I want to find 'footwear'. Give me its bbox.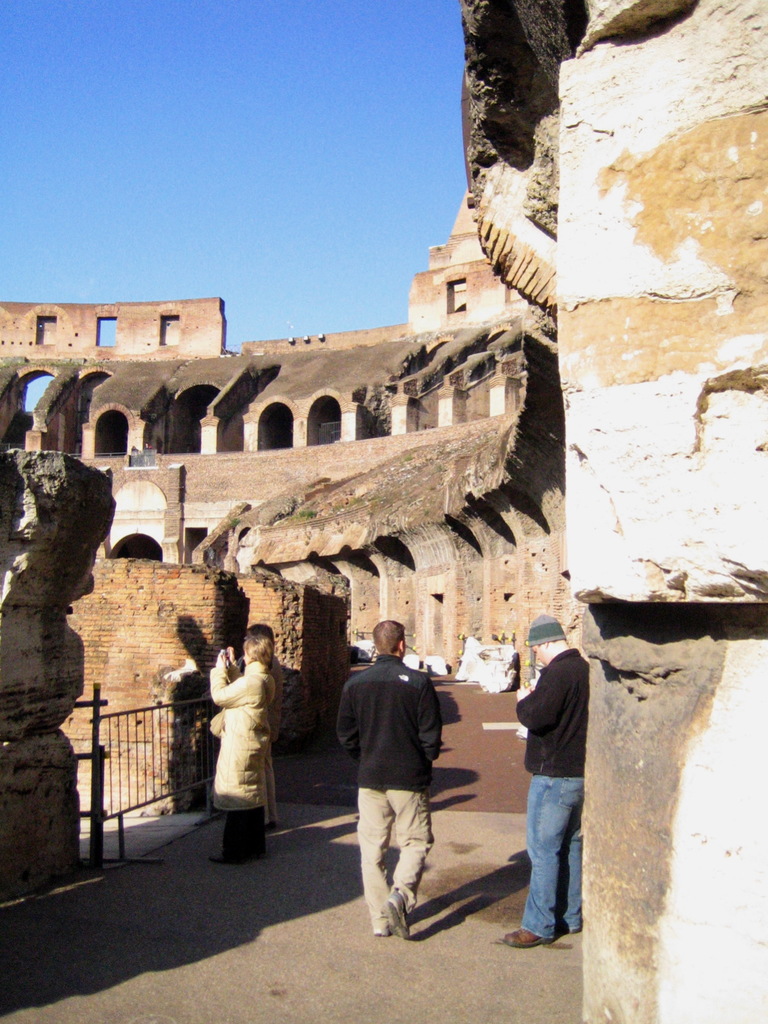
<region>502, 928, 544, 944</region>.
